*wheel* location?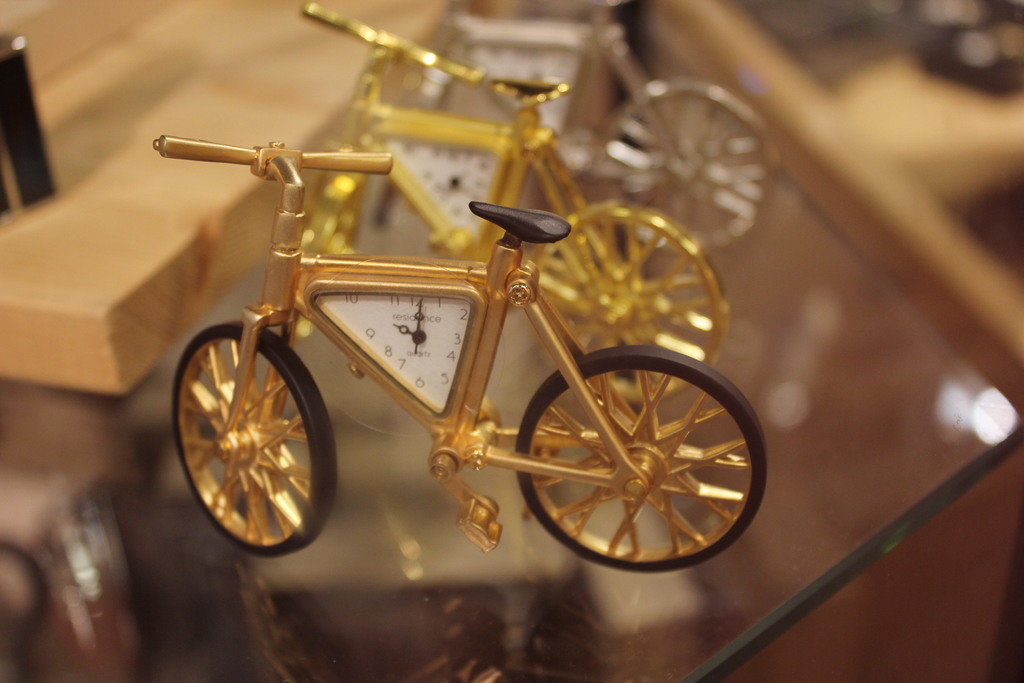
(504,344,749,579)
